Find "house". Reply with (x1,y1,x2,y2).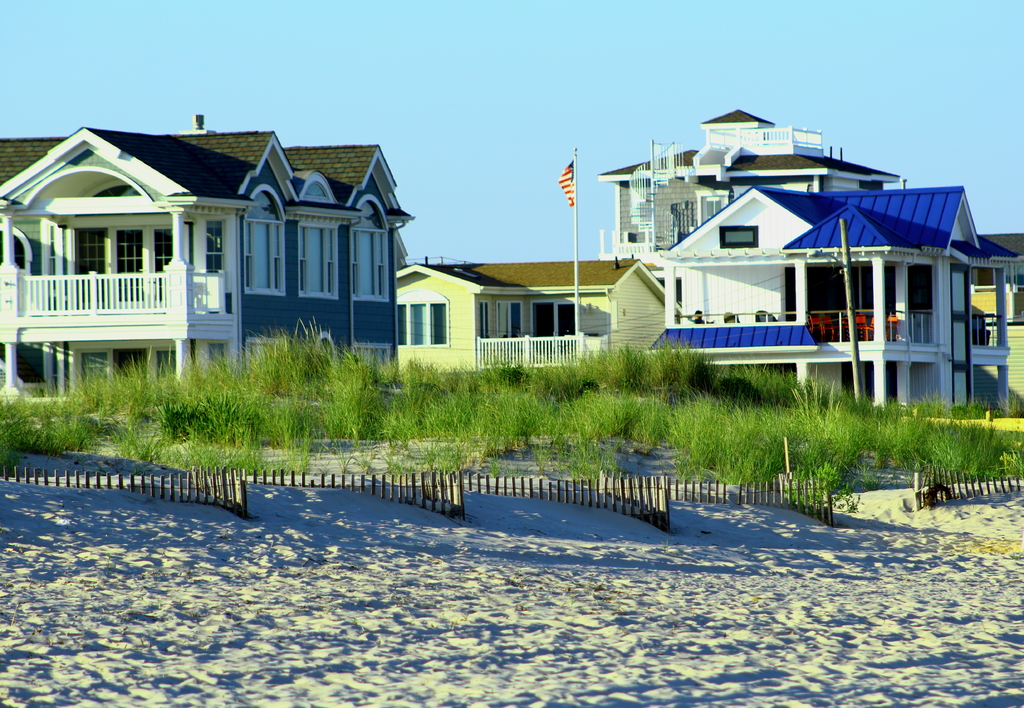
(410,243,662,385).
